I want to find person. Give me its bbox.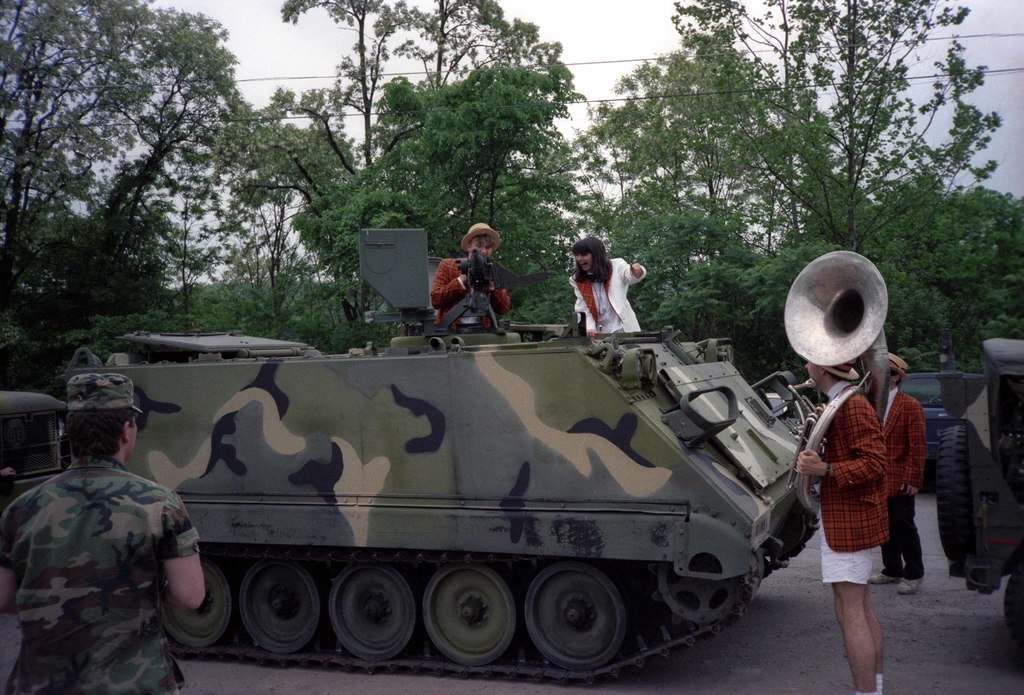
bbox=[568, 231, 650, 338].
